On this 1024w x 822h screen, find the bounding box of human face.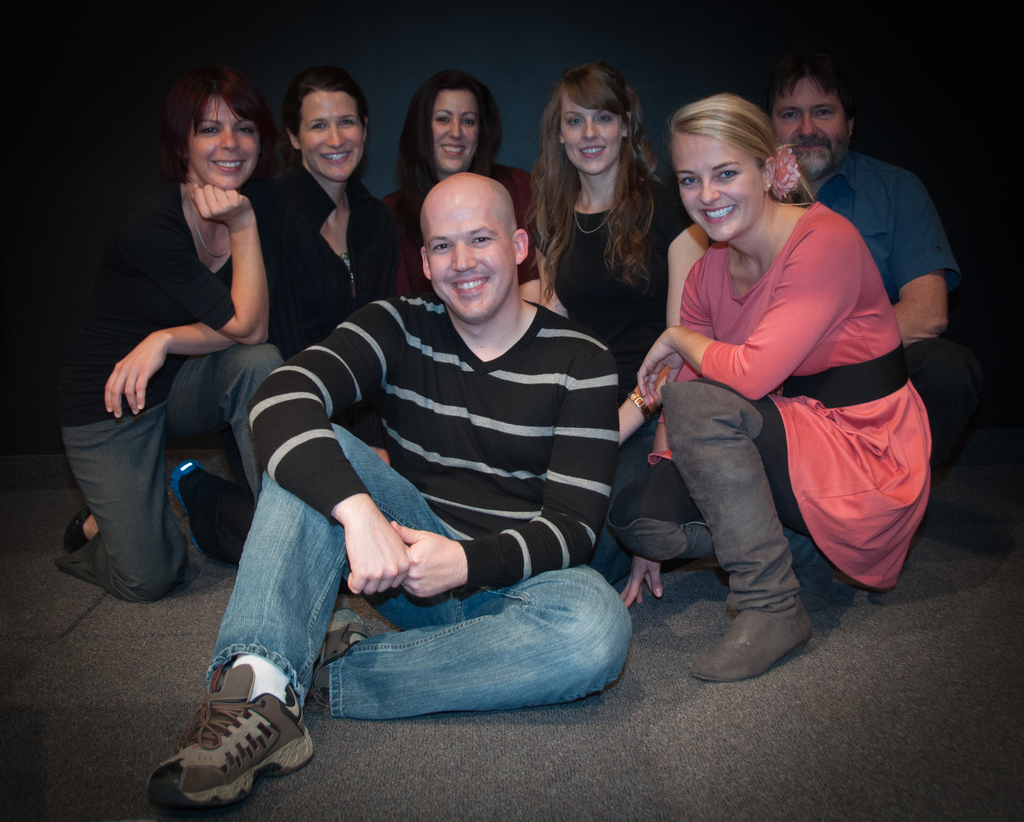
Bounding box: x1=432 y1=200 x2=511 y2=326.
